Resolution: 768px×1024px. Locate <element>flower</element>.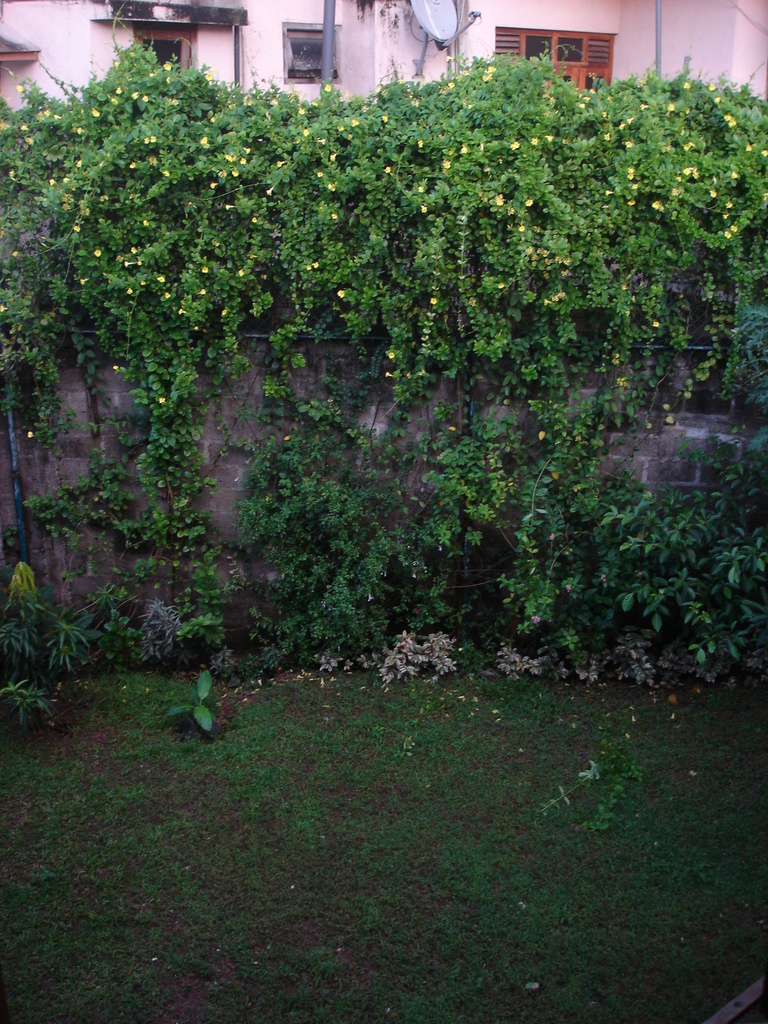
<bbox>298, 105, 307, 115</bbox>.
